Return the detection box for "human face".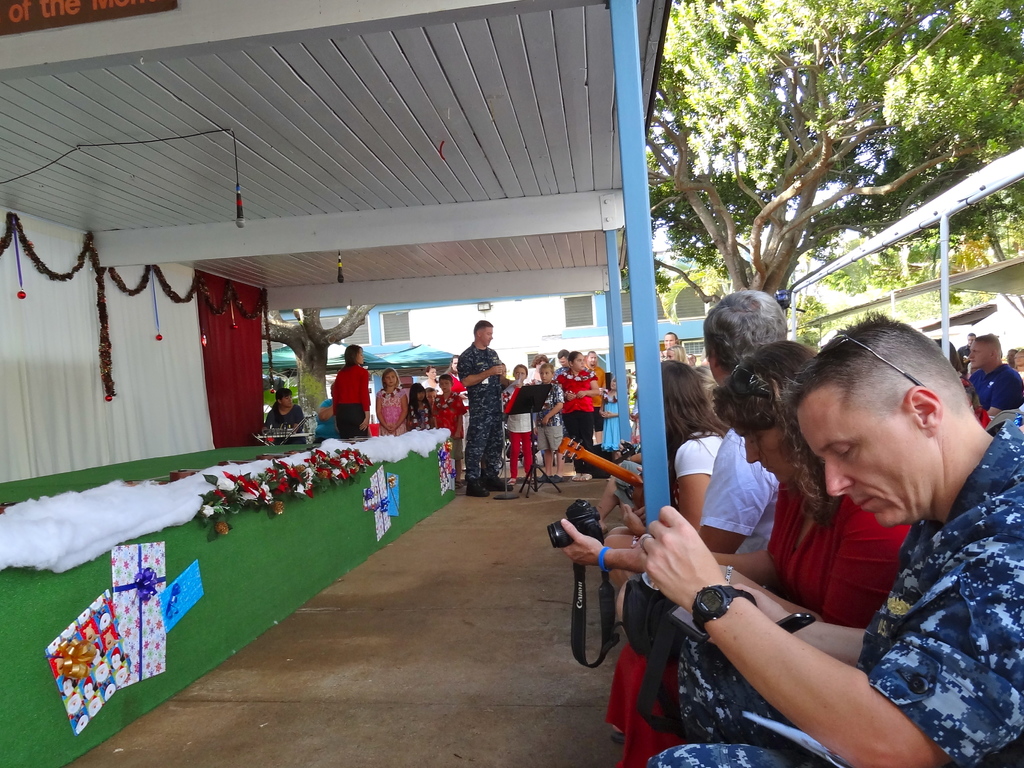
left=515, top=368, right=525, bottom=379.
